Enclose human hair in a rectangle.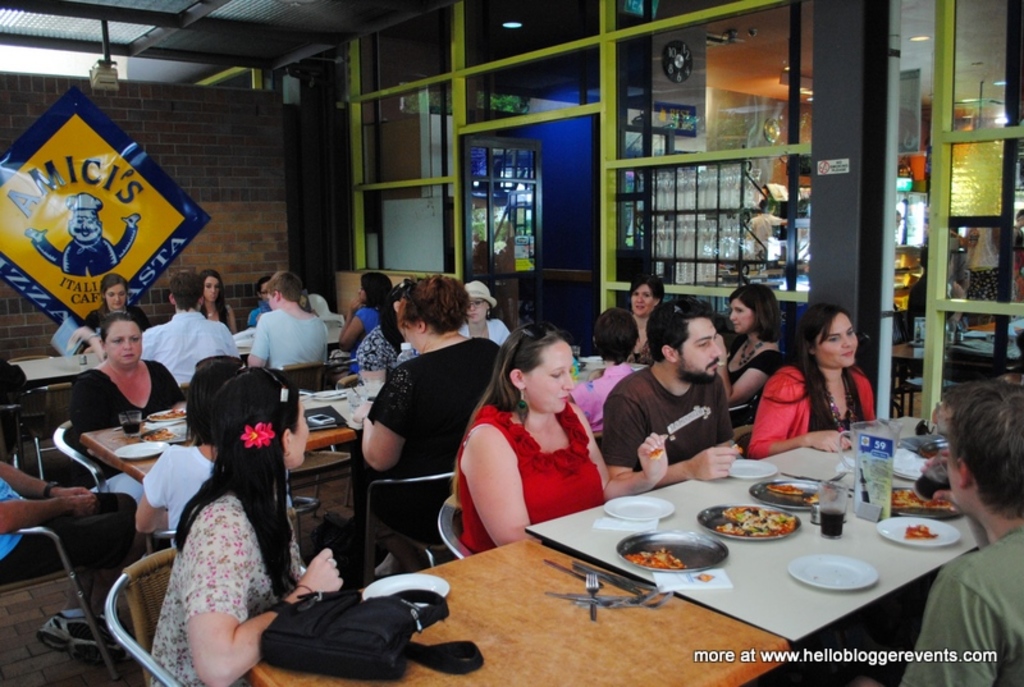
730, 281, 786, 343.
